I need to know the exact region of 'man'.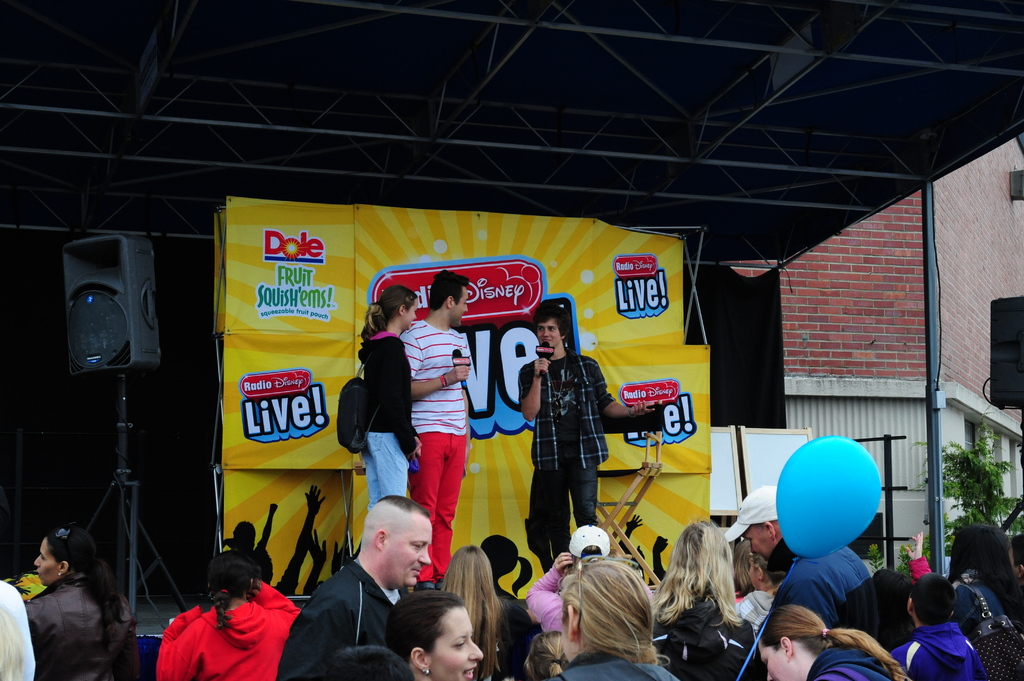
Region: bbox(397, 268, 470, 602).
